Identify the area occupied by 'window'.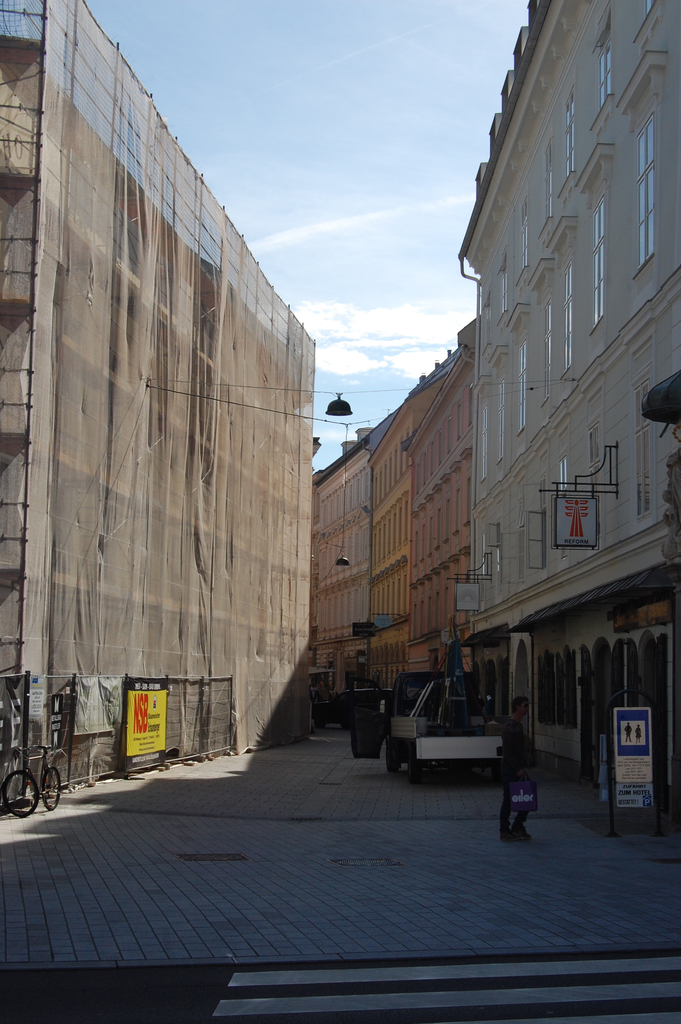
Area: select_region(434, 509, 441, 547).
